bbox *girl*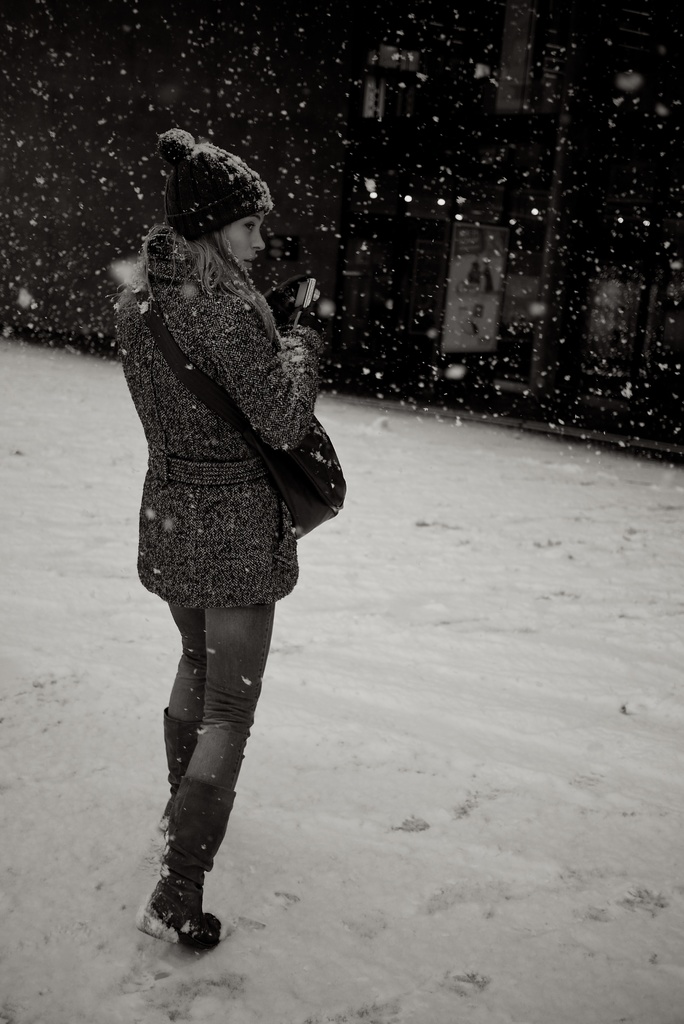
110, 129, 332, 949
